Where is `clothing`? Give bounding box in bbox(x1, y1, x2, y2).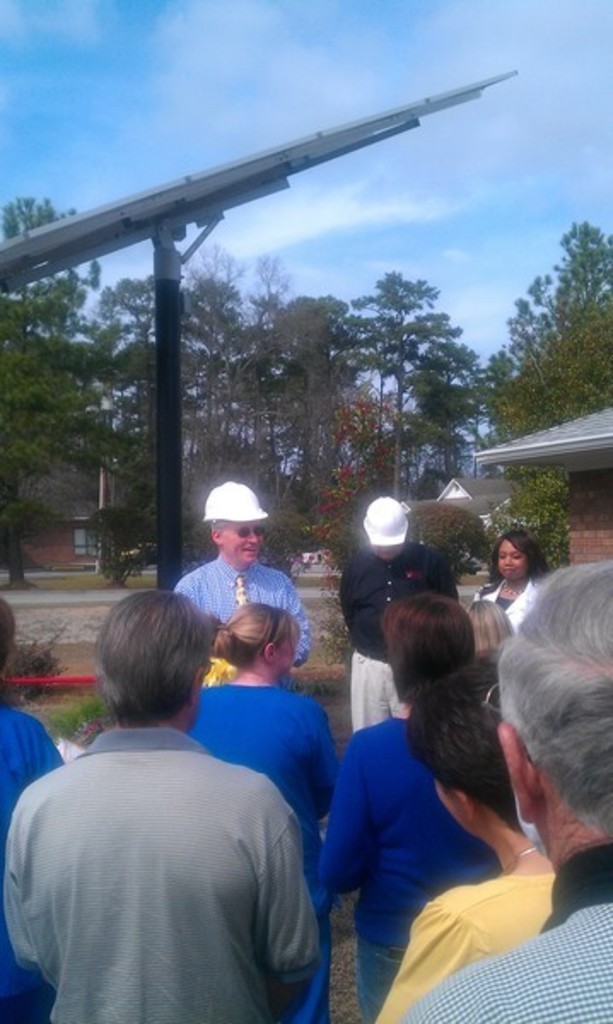
bbox(376, 872, 558, 1022).
